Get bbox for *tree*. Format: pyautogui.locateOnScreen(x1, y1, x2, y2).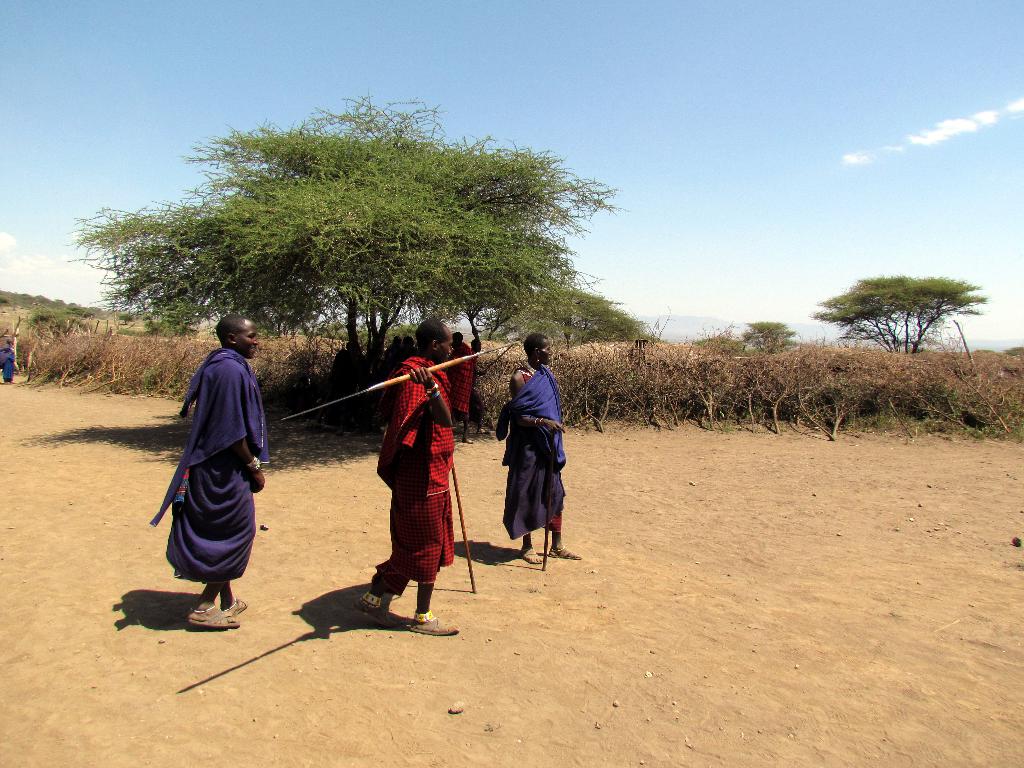
pyautogui.locateOnScreen(381, 317, 429, 348).
